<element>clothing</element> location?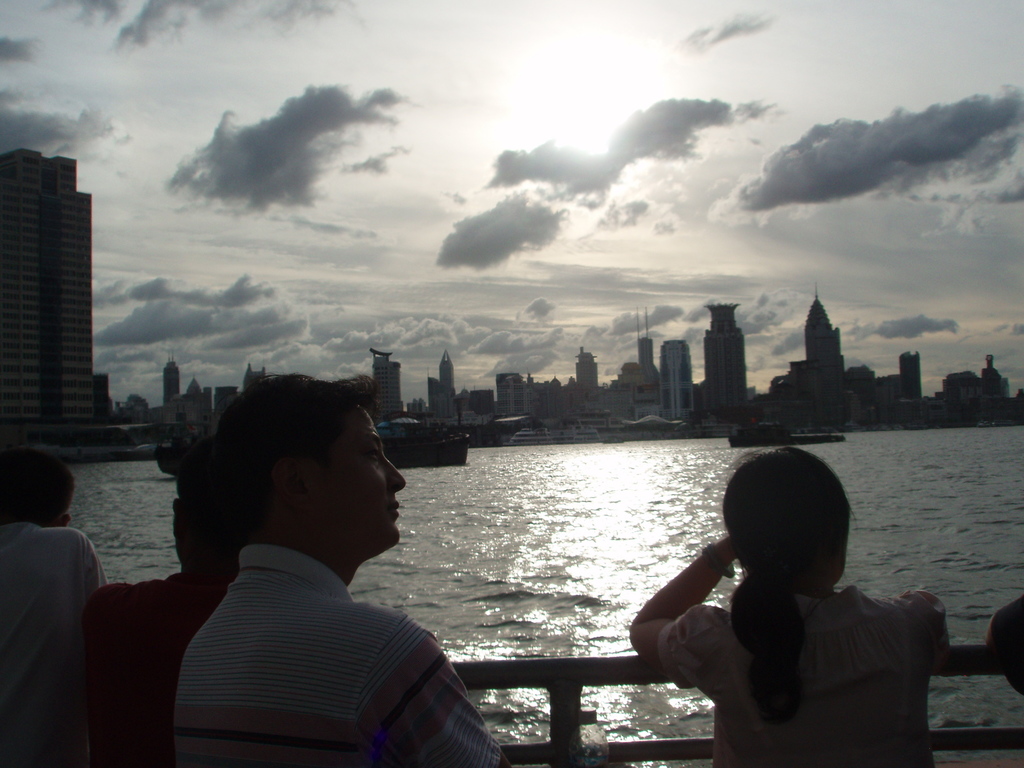
(659,584,948,765)
